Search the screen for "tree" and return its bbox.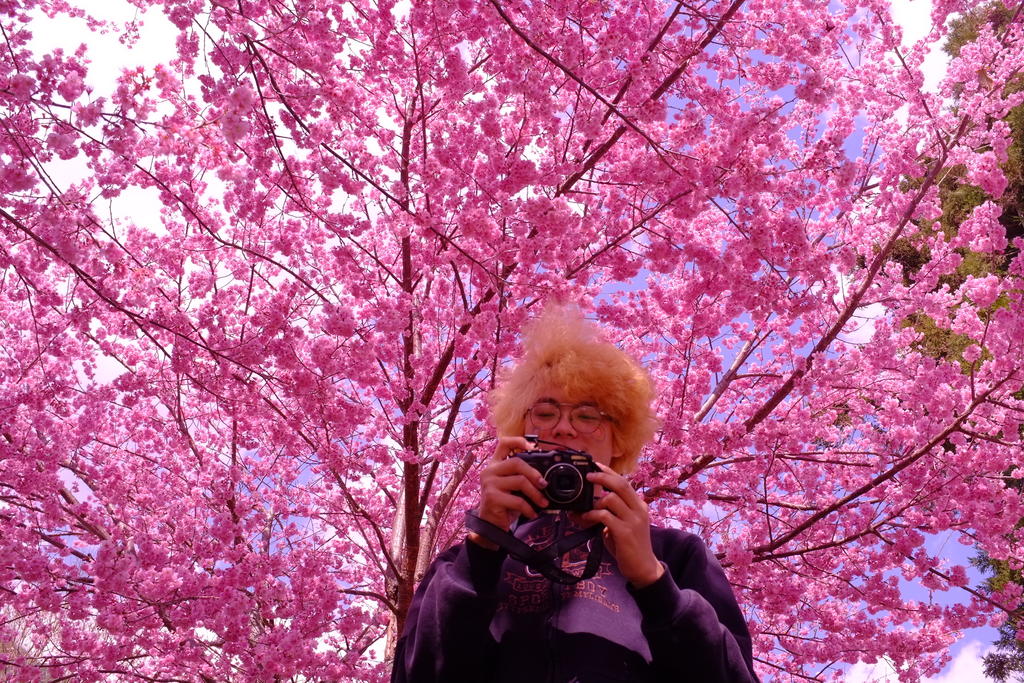
Found: region(855, 0, 1023, 388).
